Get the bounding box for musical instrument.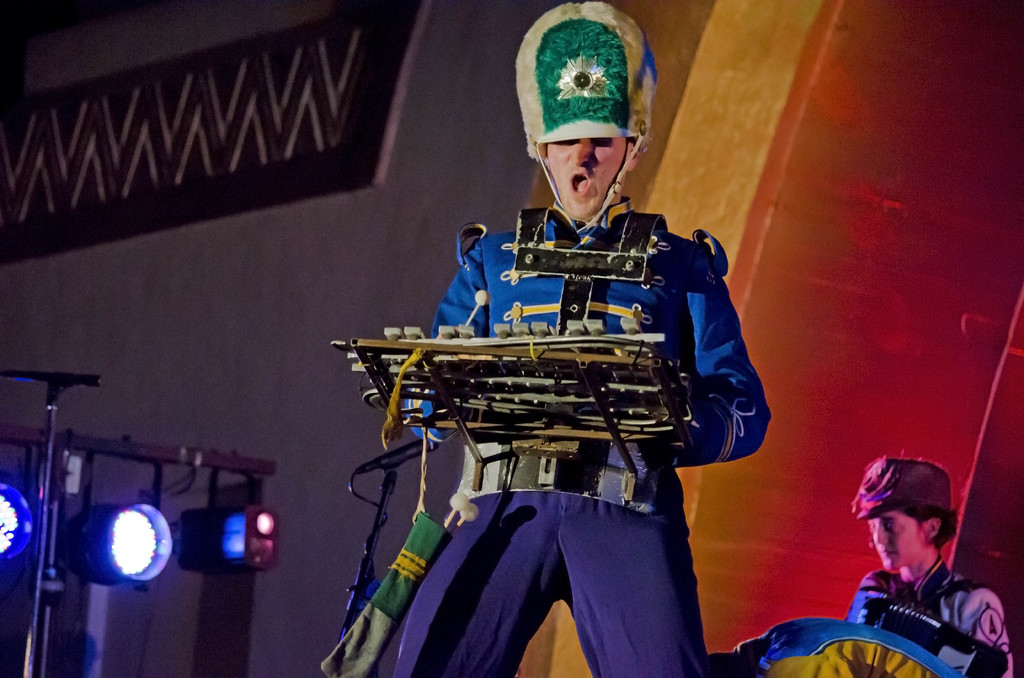
left=321, top=325, right=701, bottom=470.
